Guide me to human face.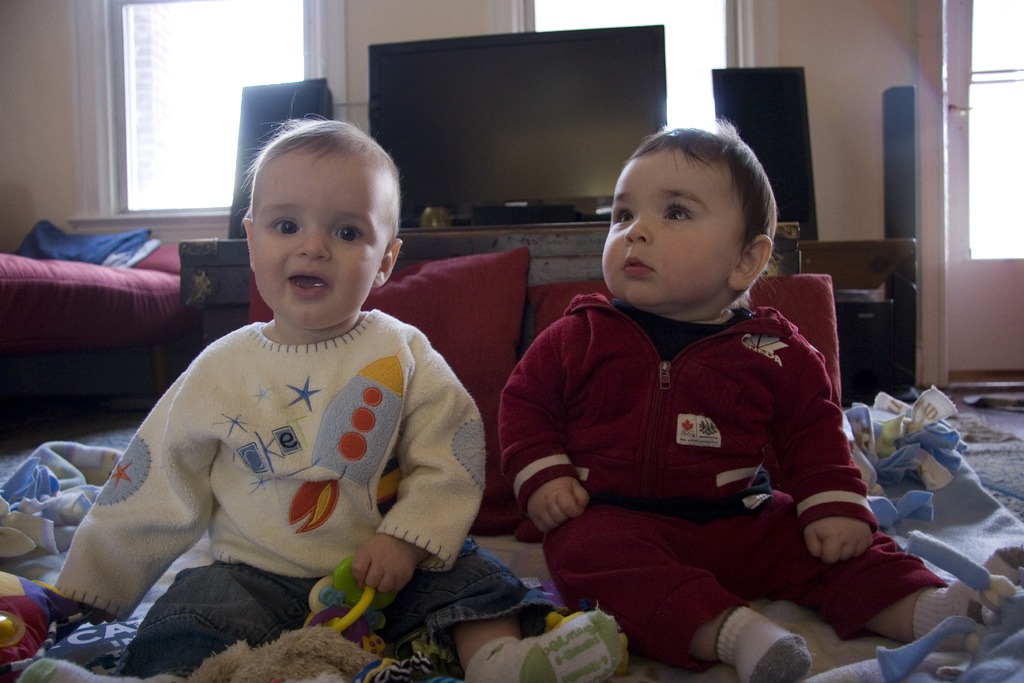
Guidance: select_region(252, 158, 377, 324).
